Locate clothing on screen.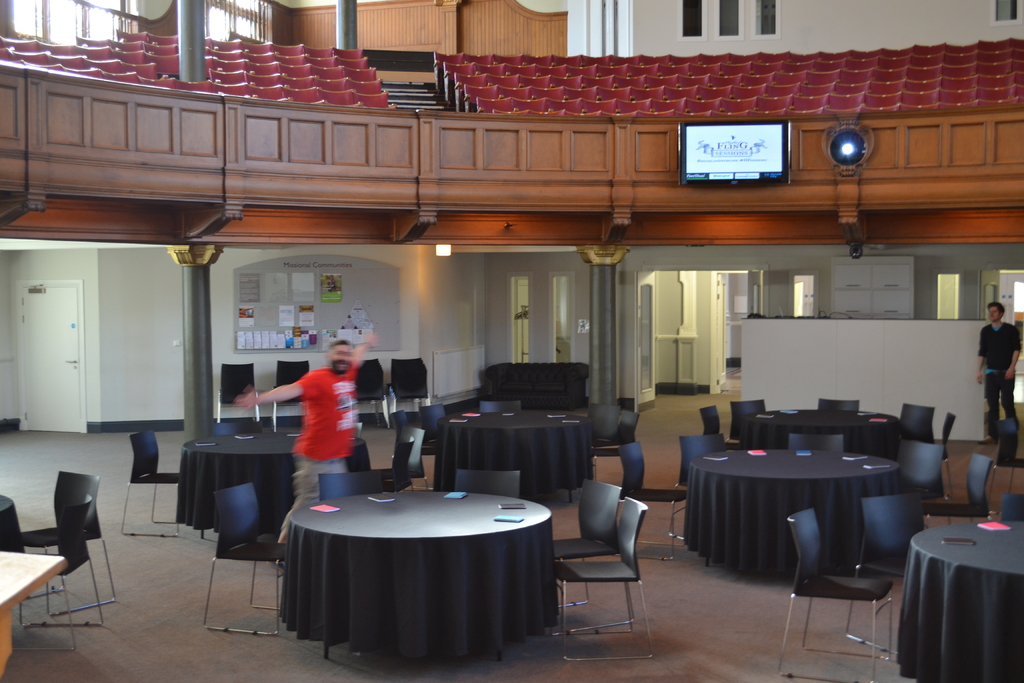
On screen at 979:320:1023:431.
